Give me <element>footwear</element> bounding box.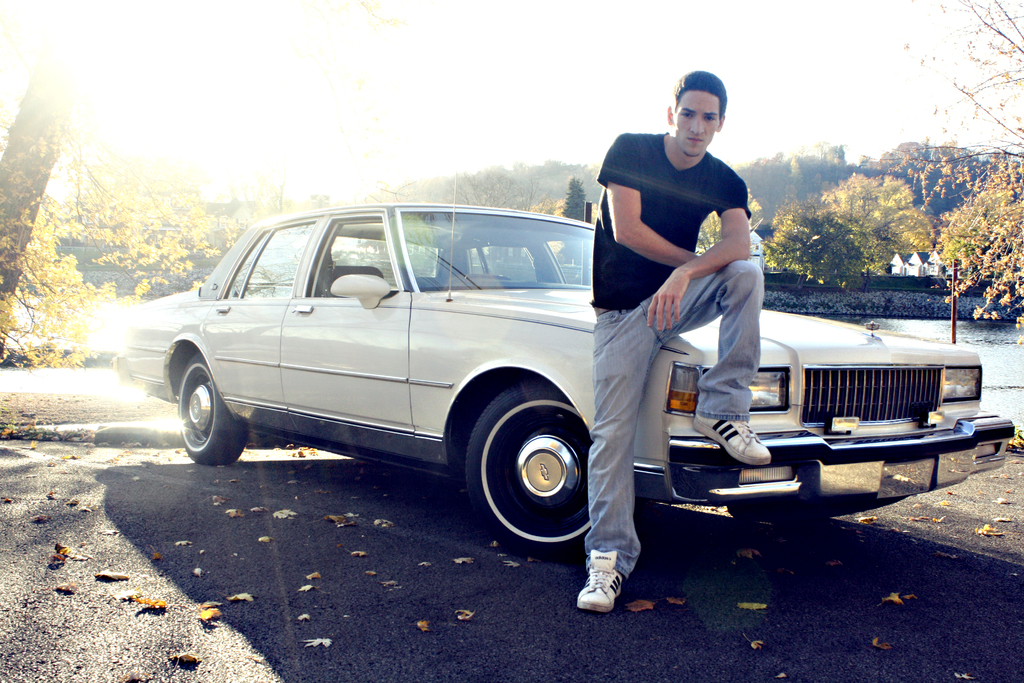
(left=689, top=416, right=781, bottom=463).
